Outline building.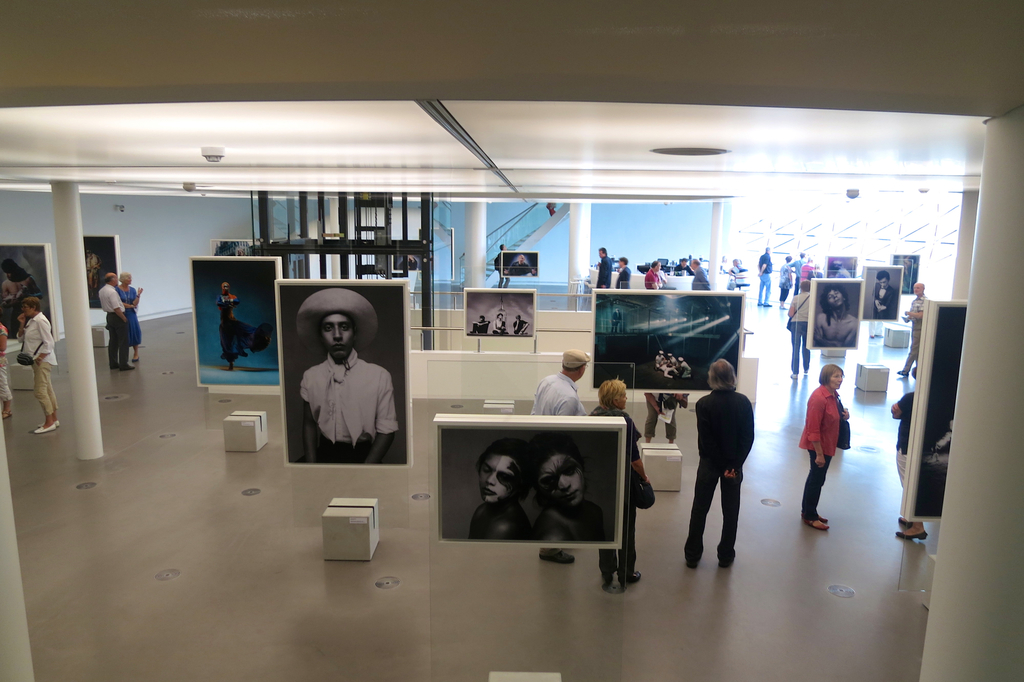
Outline: bbox=(0, 0, 1023, 681).
